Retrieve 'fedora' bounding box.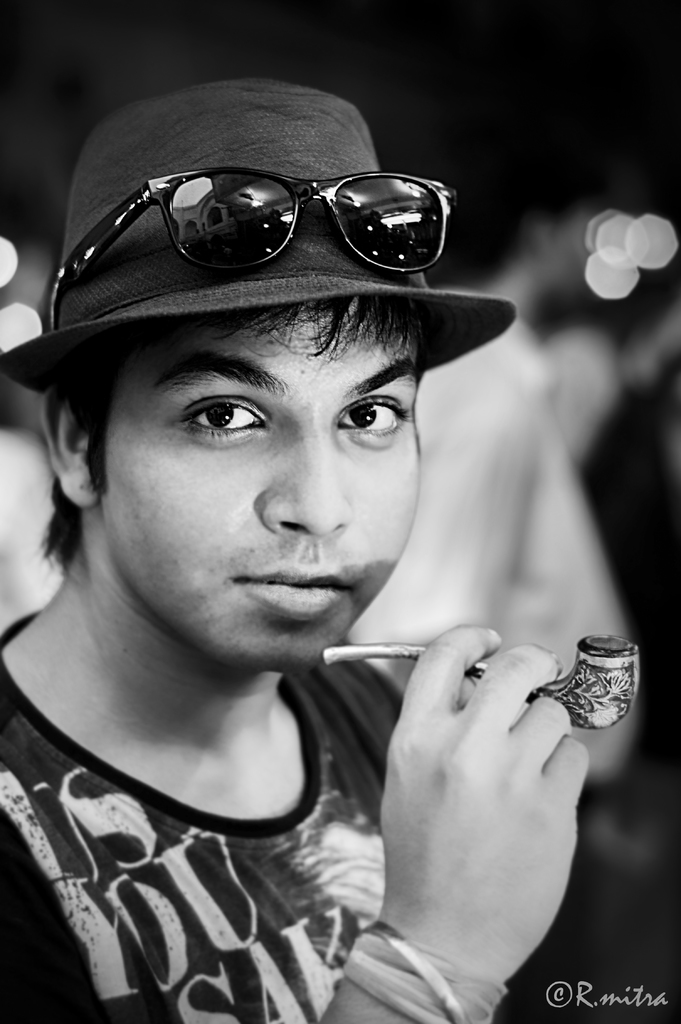
Bounding box: 0, 86, 518, 392.
